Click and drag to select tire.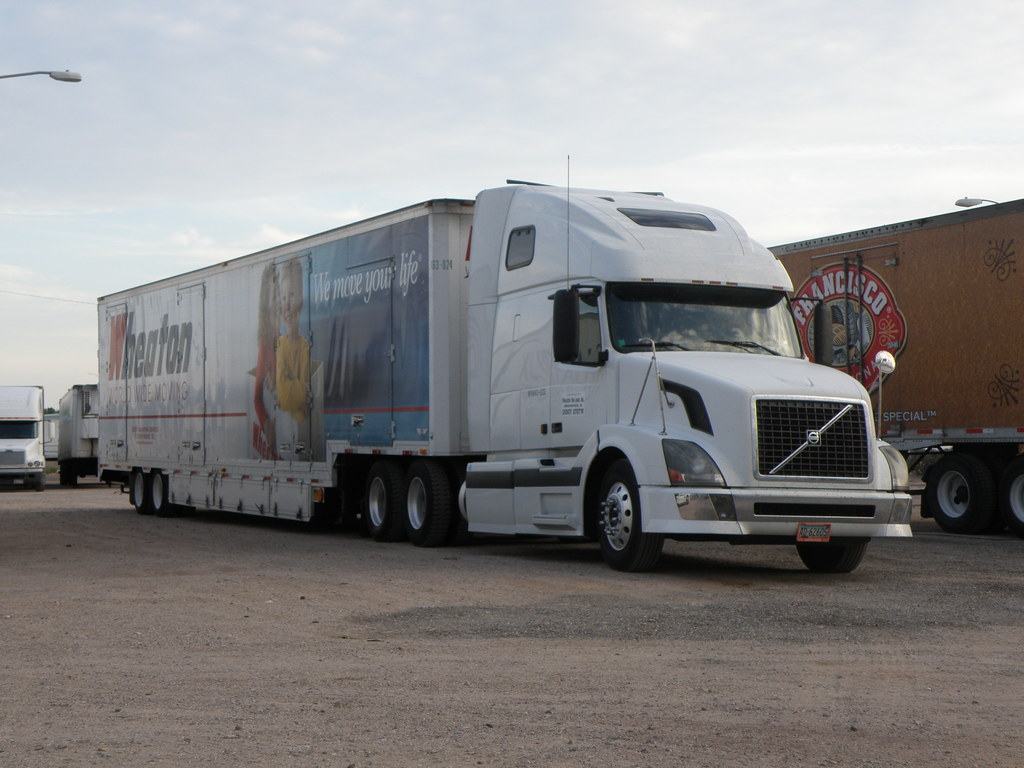
Selection: (796,543,864,575).
